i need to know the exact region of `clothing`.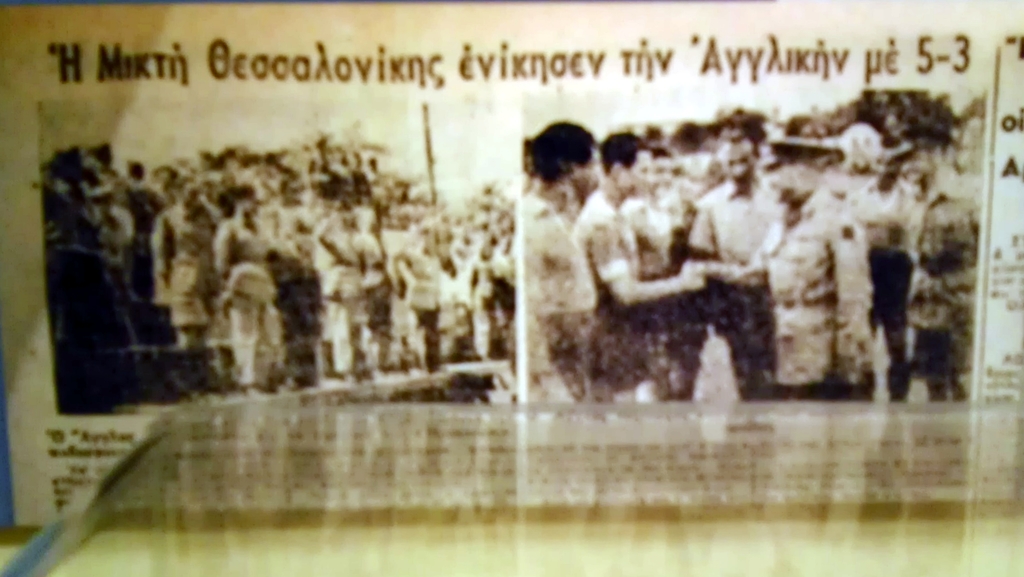
Region: (762,184,884,396).
